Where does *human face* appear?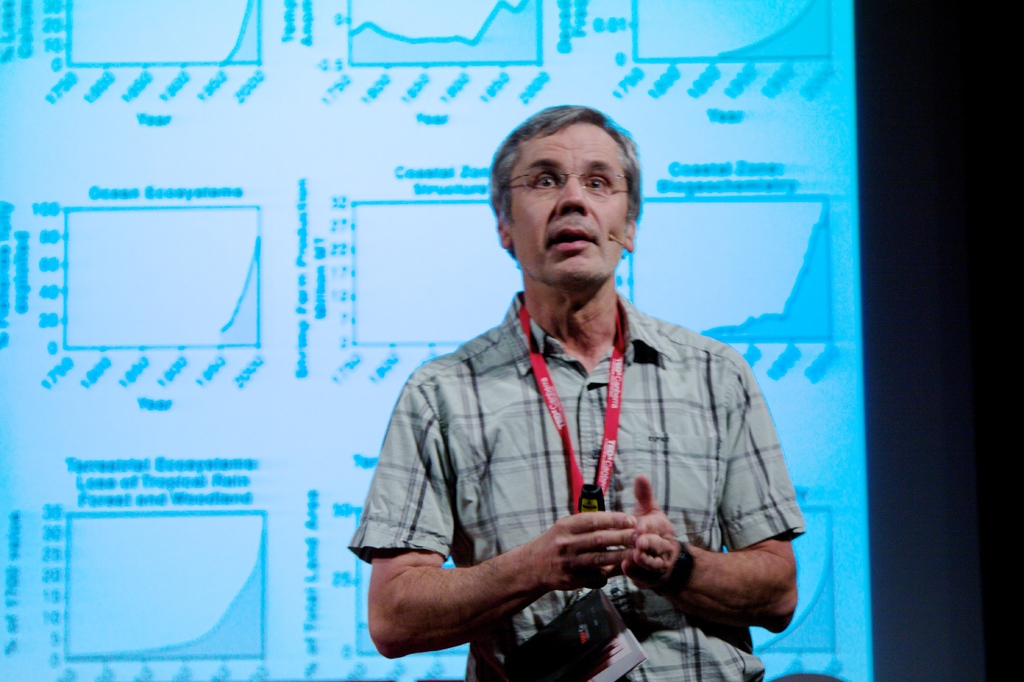
Appears at (503, 122, 629, 289).
